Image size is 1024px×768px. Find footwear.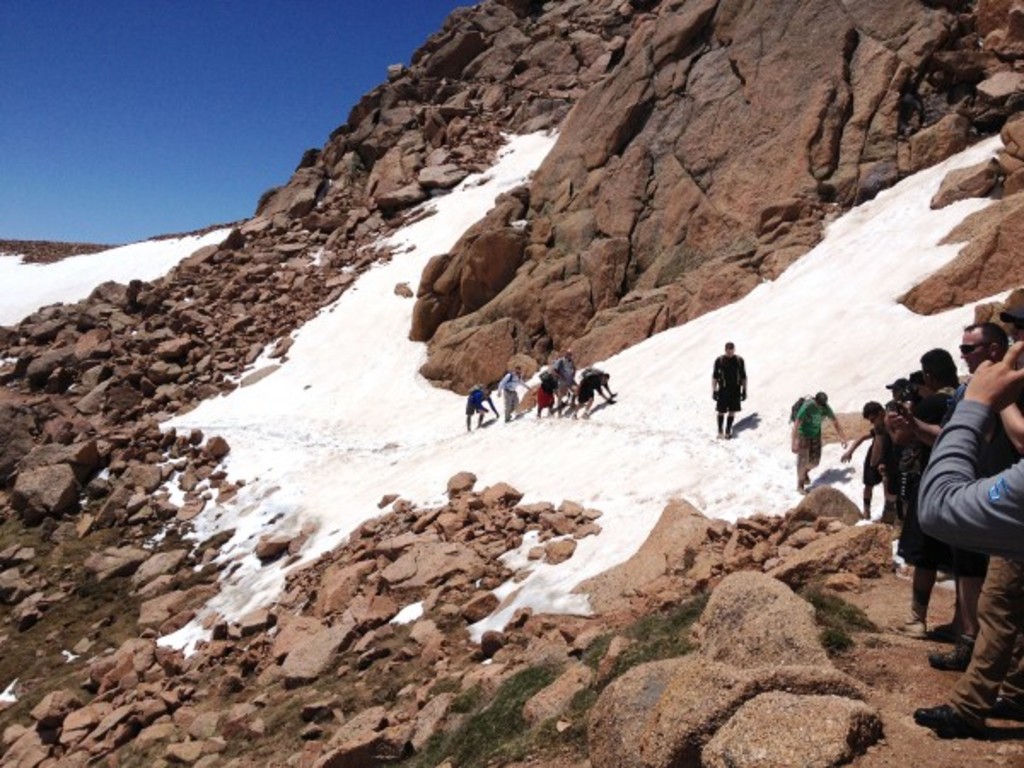
crop(986, 693, 1022, 717).
